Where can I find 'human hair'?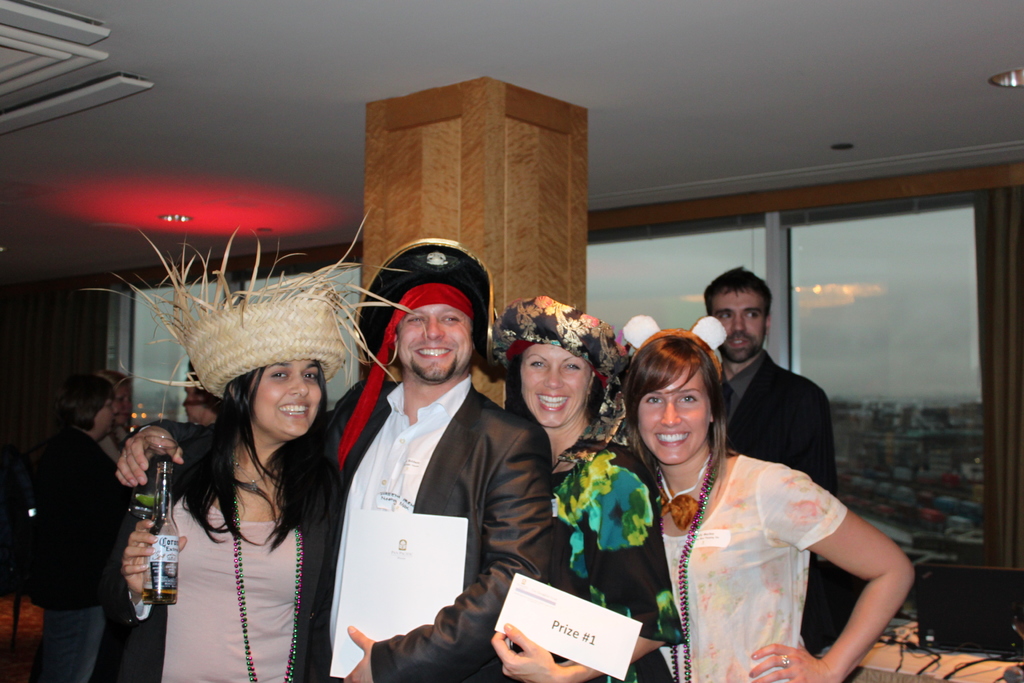
You can find it at (93, 368, 134, 394).
